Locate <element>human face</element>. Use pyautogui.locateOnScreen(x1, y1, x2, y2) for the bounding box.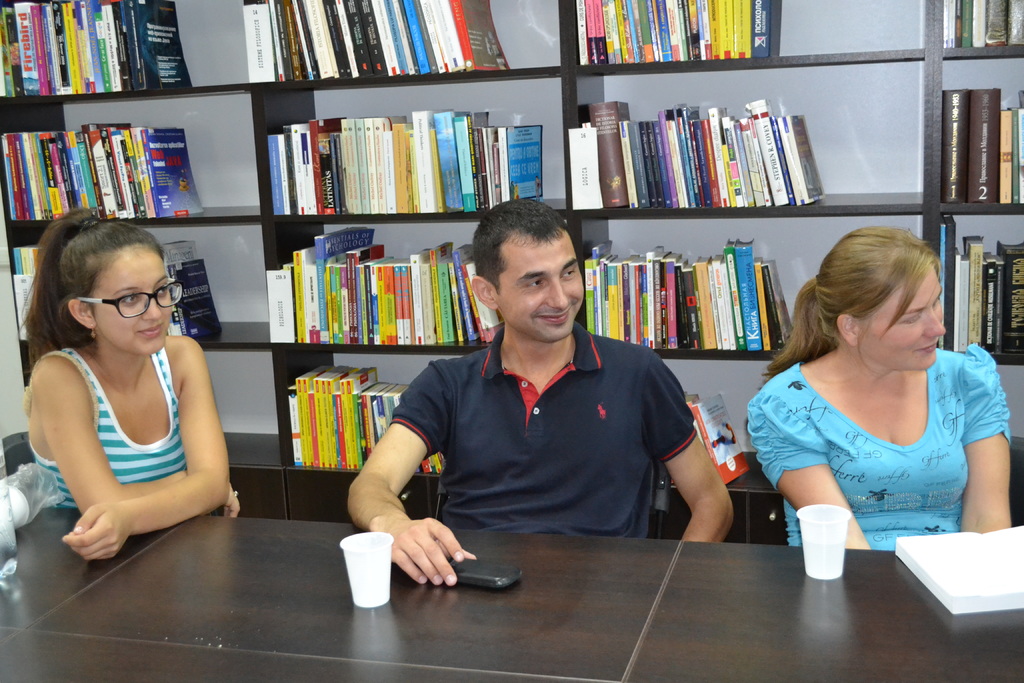
pyautogui.locateOnScreen(859, 267, 946, 371).
